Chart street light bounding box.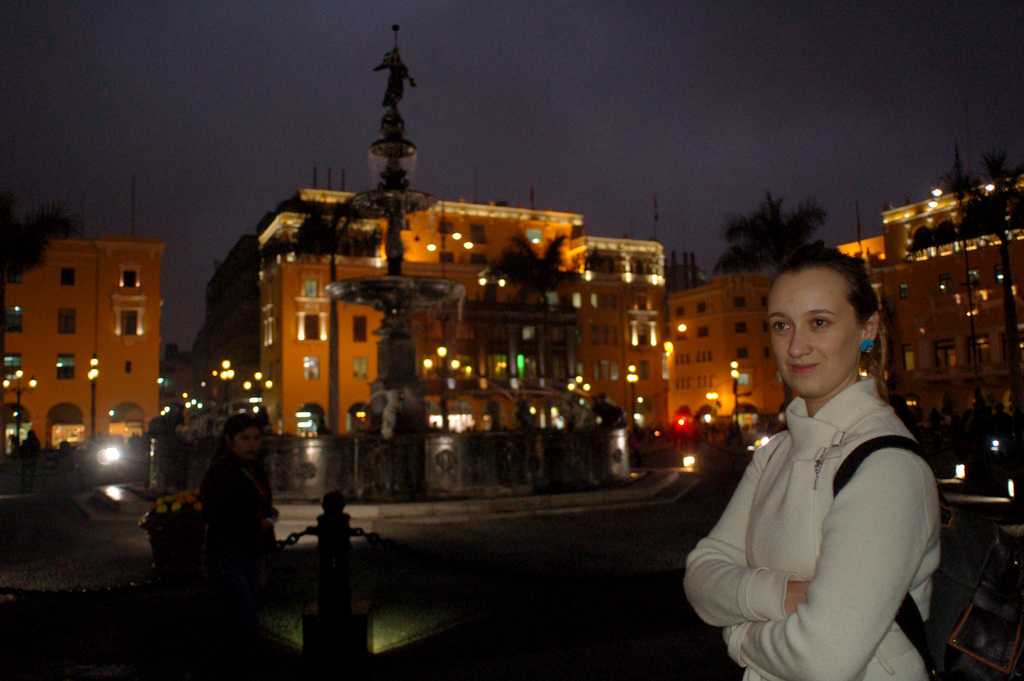
Charted: [left=0, top=368, right=39, bottom=439].
